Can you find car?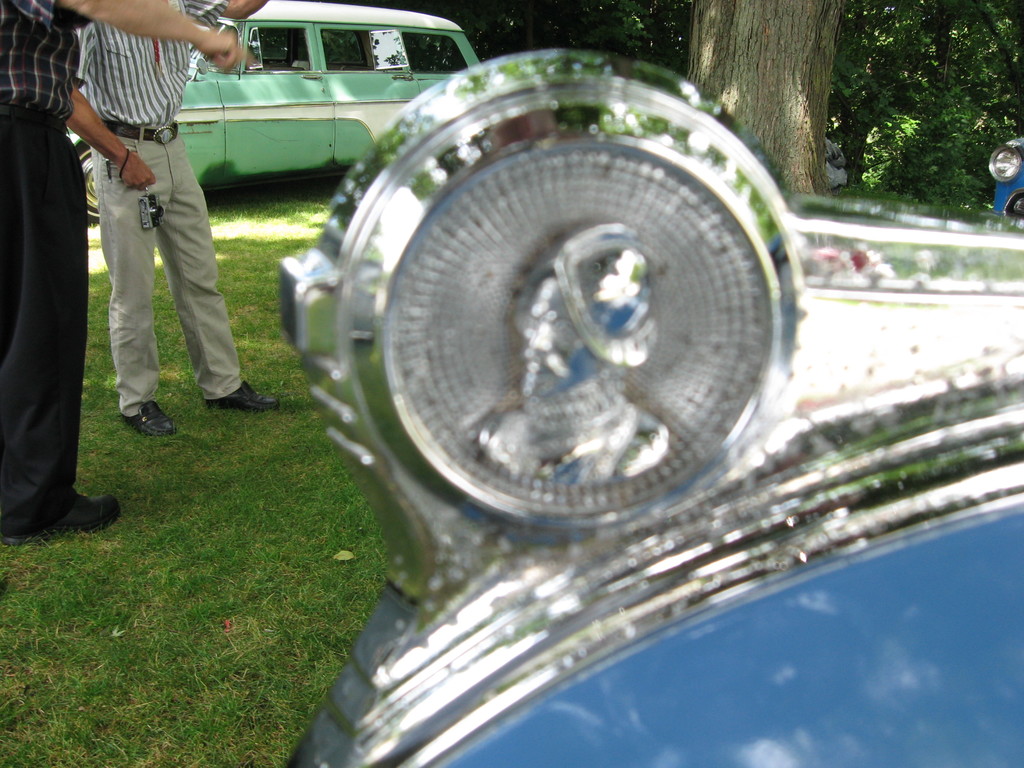
Yes, bounding box: [left=99, top=7, right=541, bottom=208].
